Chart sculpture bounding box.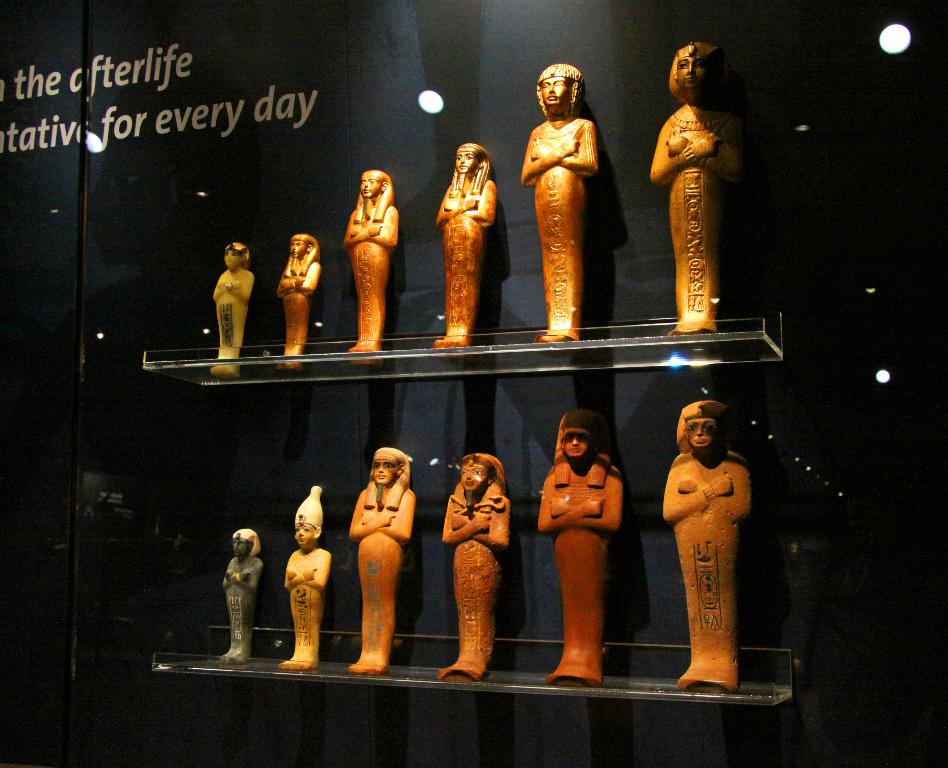
Charted: detection(521, 59, 601, 334).
